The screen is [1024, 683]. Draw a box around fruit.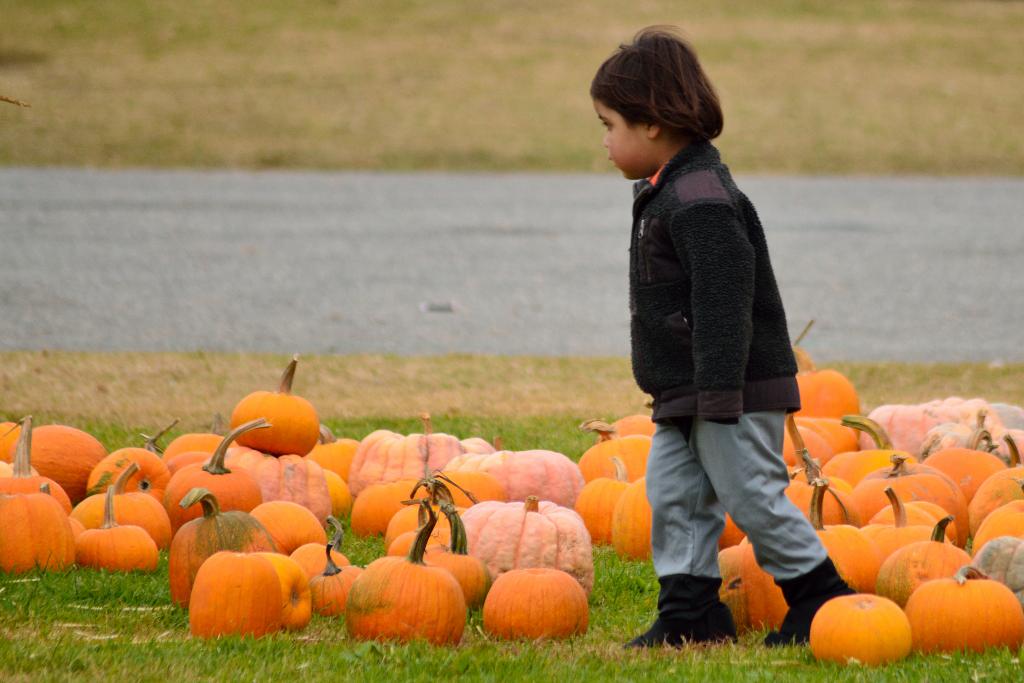
<region>806, 592, 913, 667</region>.
